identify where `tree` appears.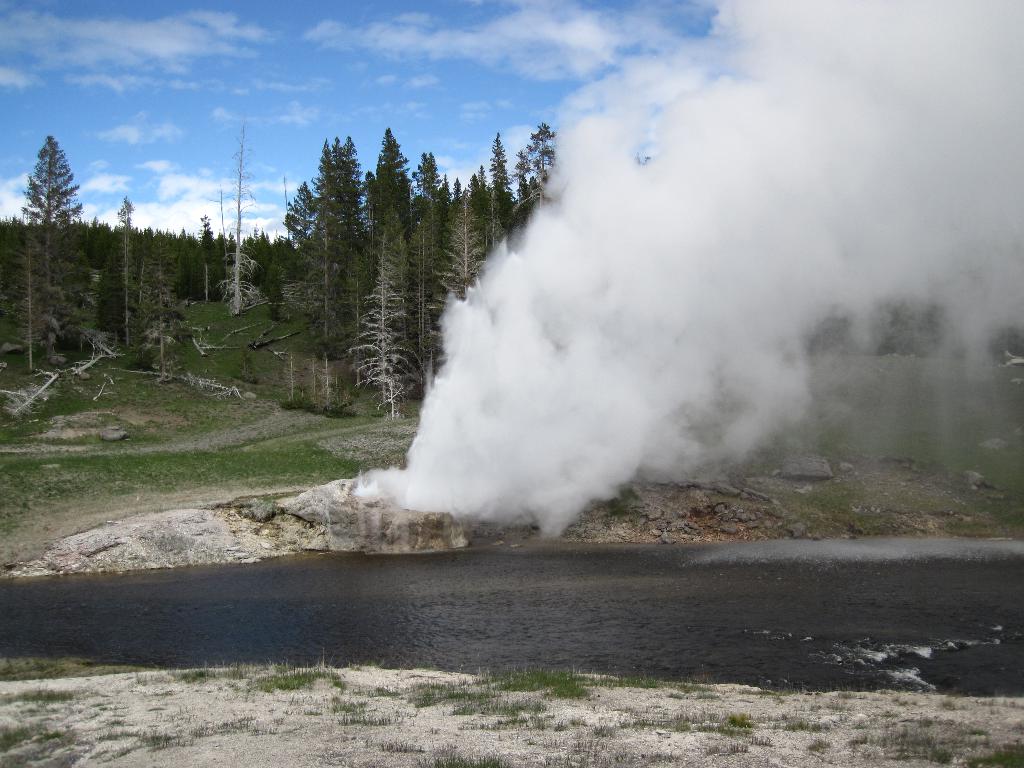
Appears at bbox(8, 232, 45, 365).
